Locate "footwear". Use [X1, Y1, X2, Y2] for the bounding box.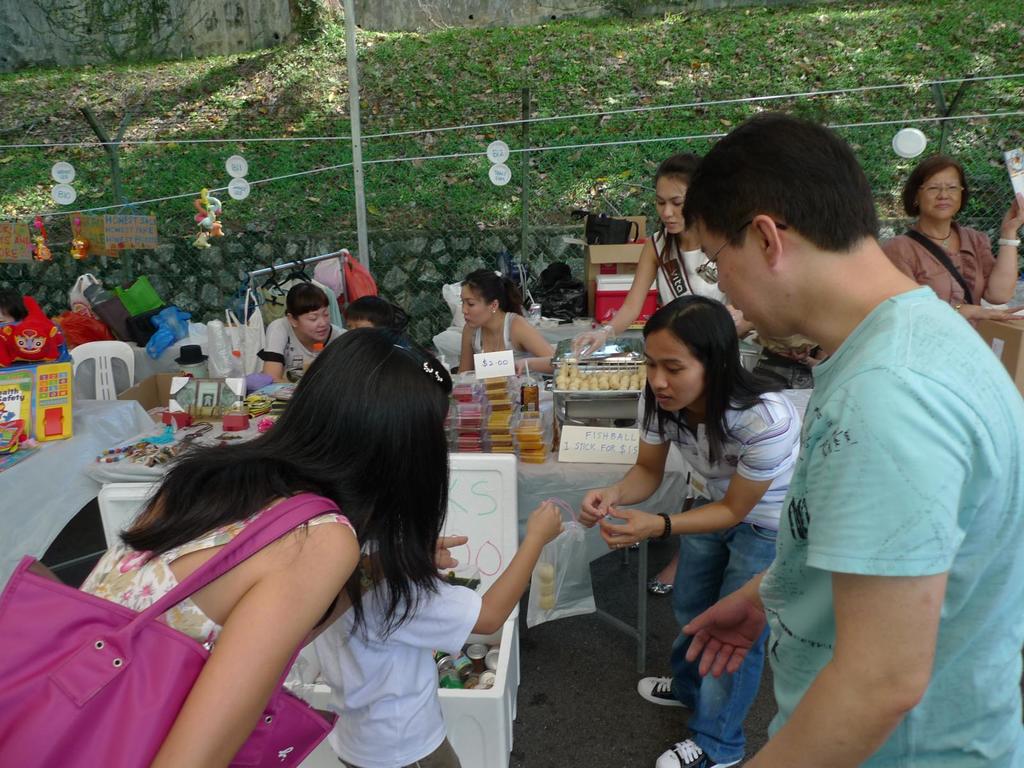
[633, 671, 687, 705].
